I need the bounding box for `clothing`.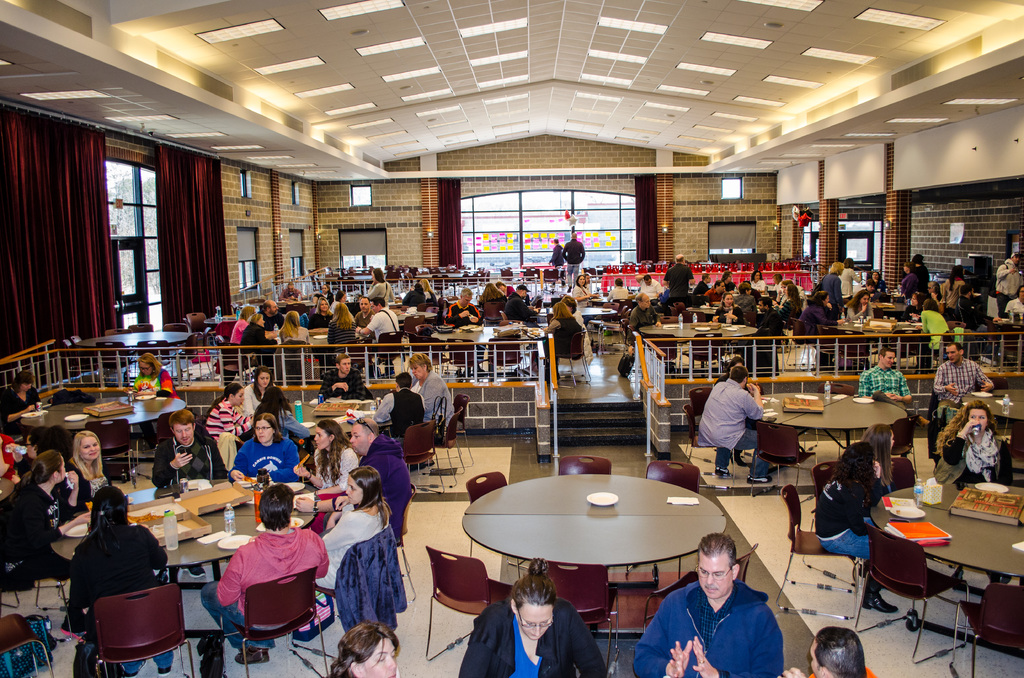
Here it is: Rect(320, 365, 364, 399).
